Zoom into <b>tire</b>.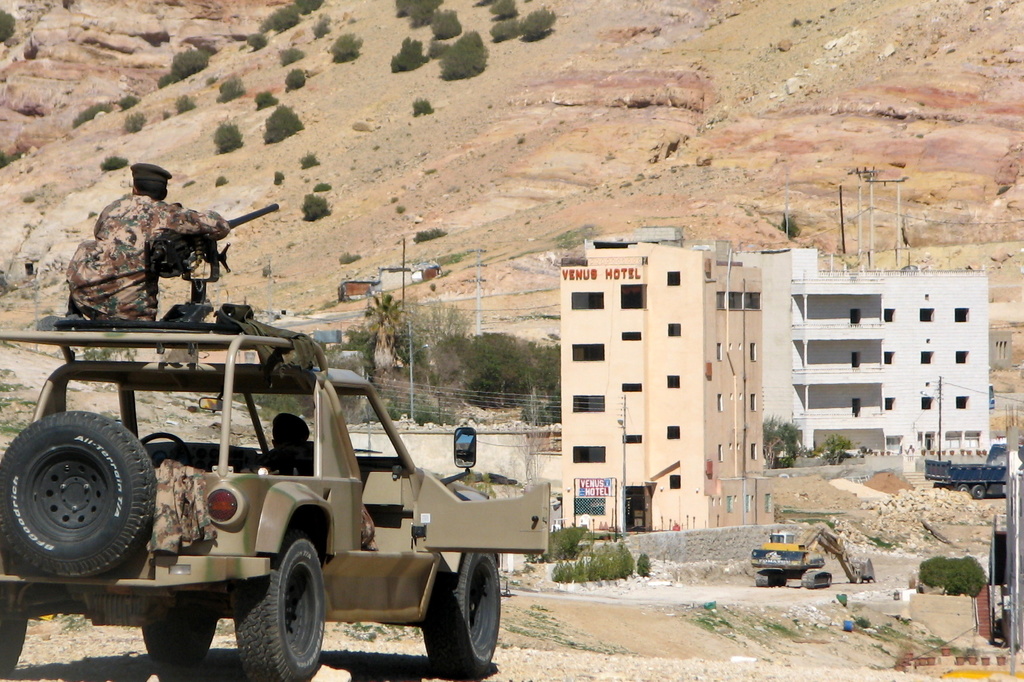
Zoom target: <box>0,590,32,679</box>.
